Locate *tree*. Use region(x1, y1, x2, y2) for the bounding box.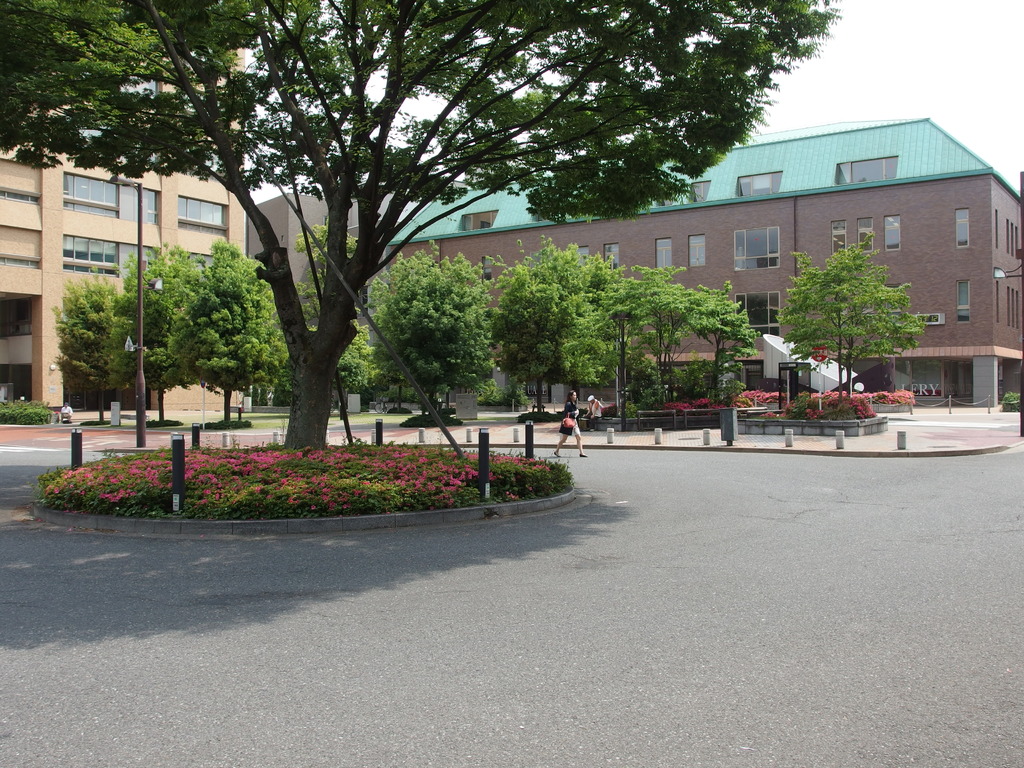
region(477, 221, 644, 419).
